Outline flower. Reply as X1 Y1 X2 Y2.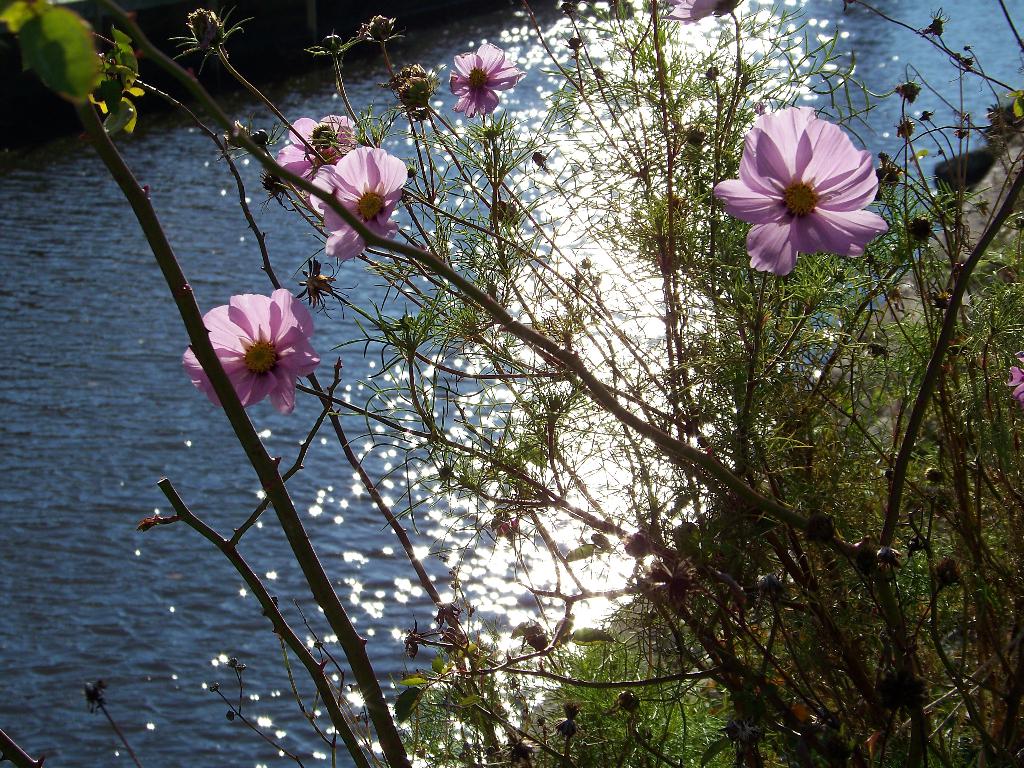
308 147 408 266.
